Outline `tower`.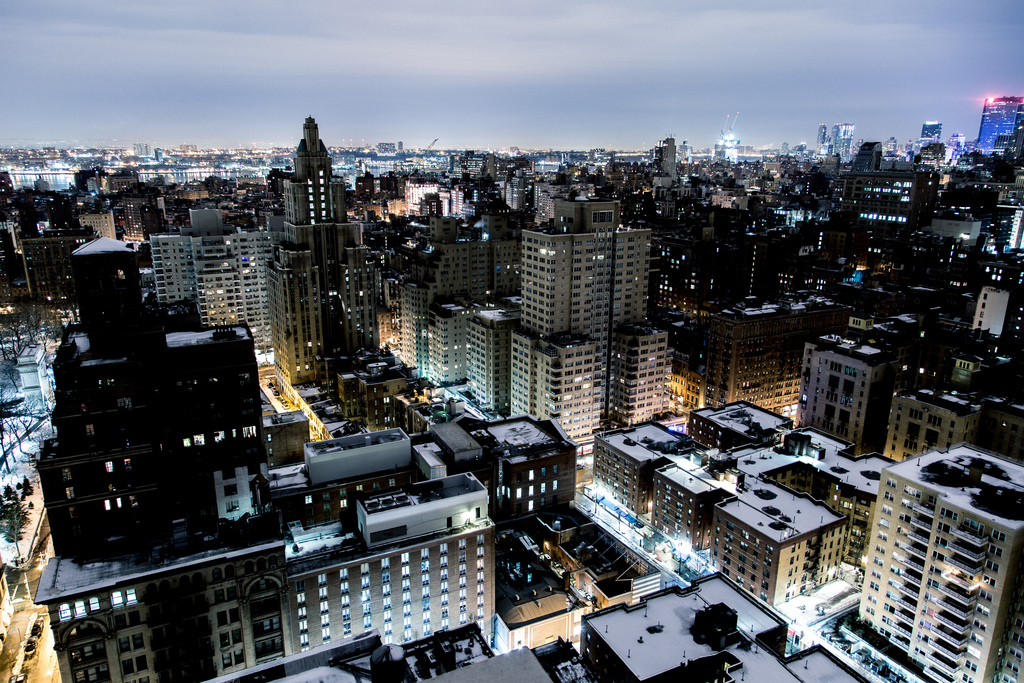
Outline: pyautogui.locateOnScreen(849, 447, 1023, 682).
